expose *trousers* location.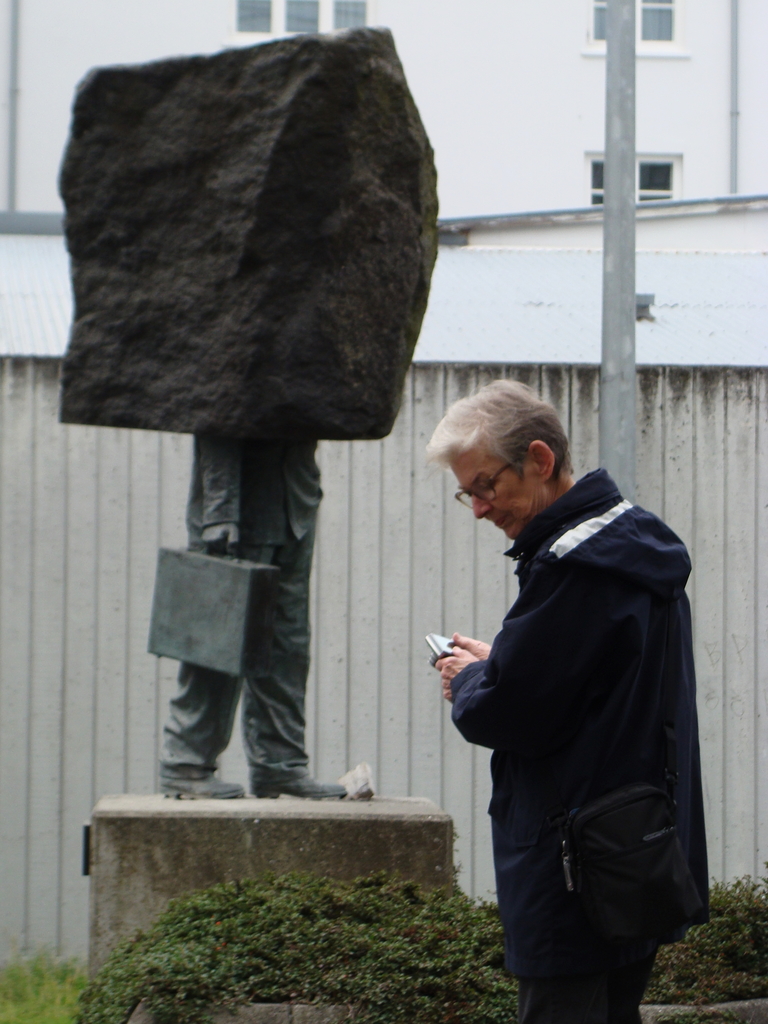
Exposed at 154 542 314 779.
